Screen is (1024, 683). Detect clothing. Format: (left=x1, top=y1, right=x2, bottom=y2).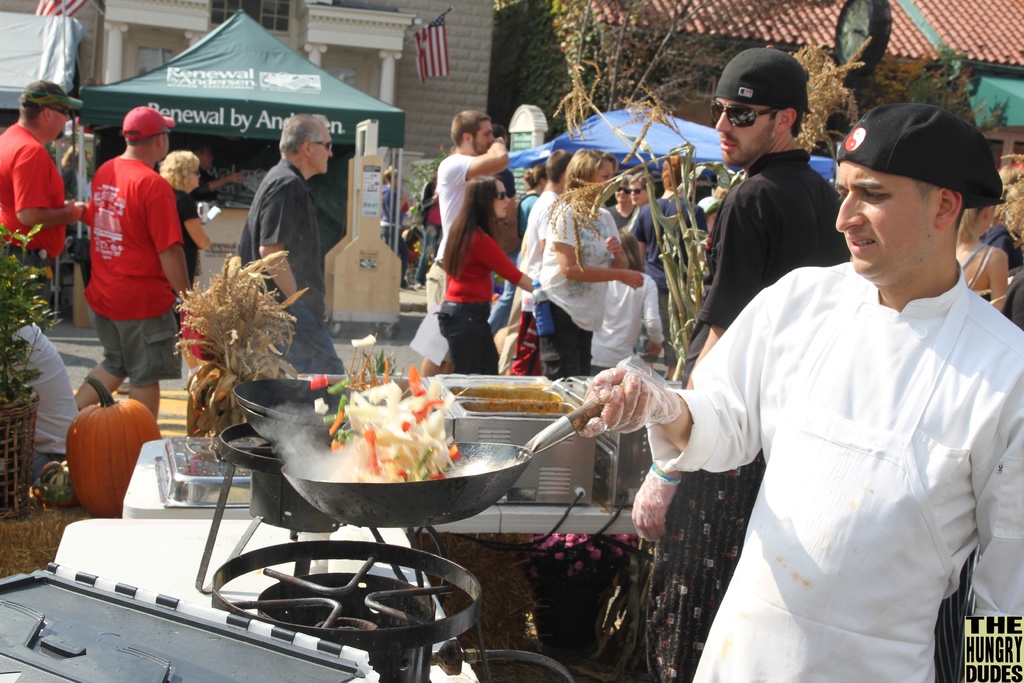
(left=0, top=117, right=86, bottom=311).
